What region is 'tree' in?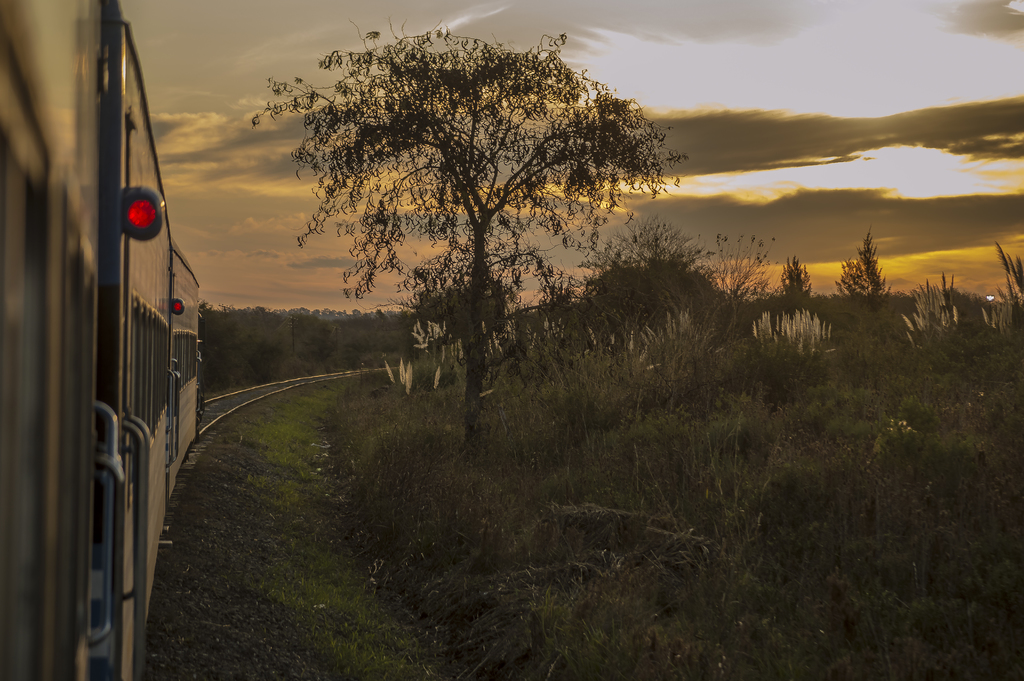
[246, 26, 691, 477].
